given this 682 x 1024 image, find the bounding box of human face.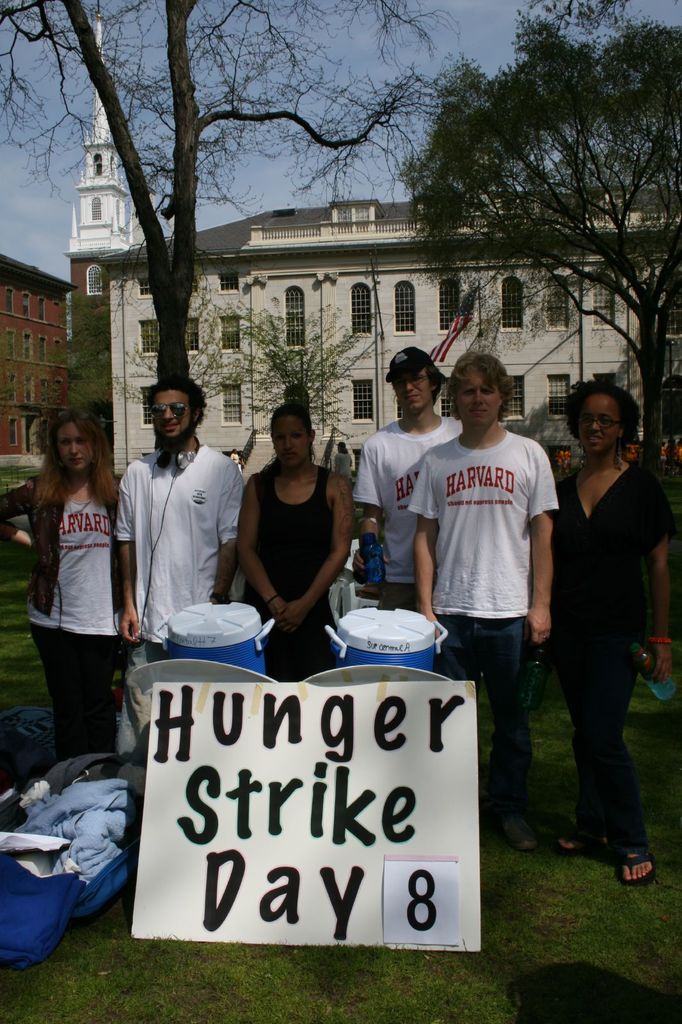
(397,369,434,416).
